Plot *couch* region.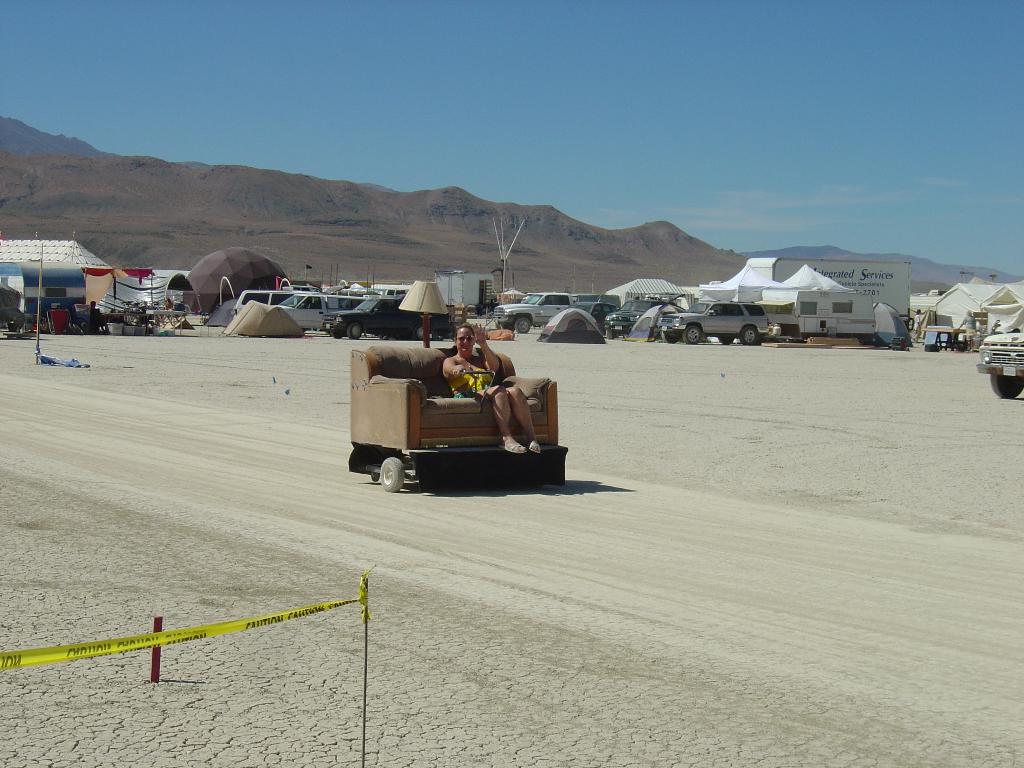
Plotted at 350,344,559,452.
